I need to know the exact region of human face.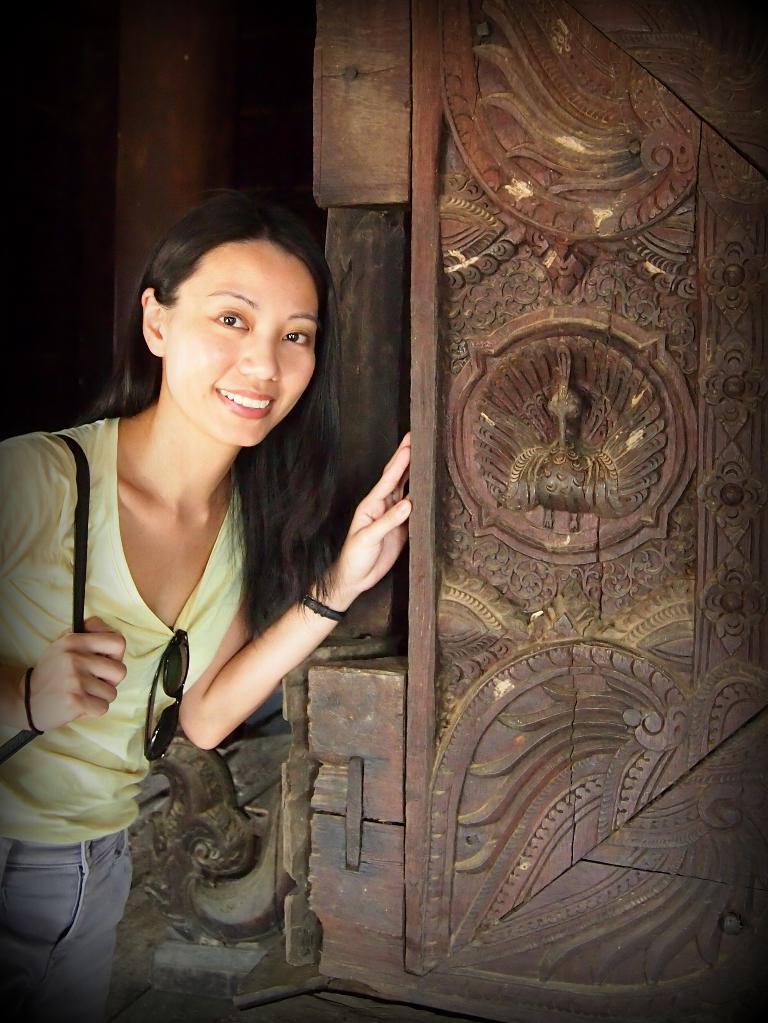
Region: (135, 212, 325, 437).
